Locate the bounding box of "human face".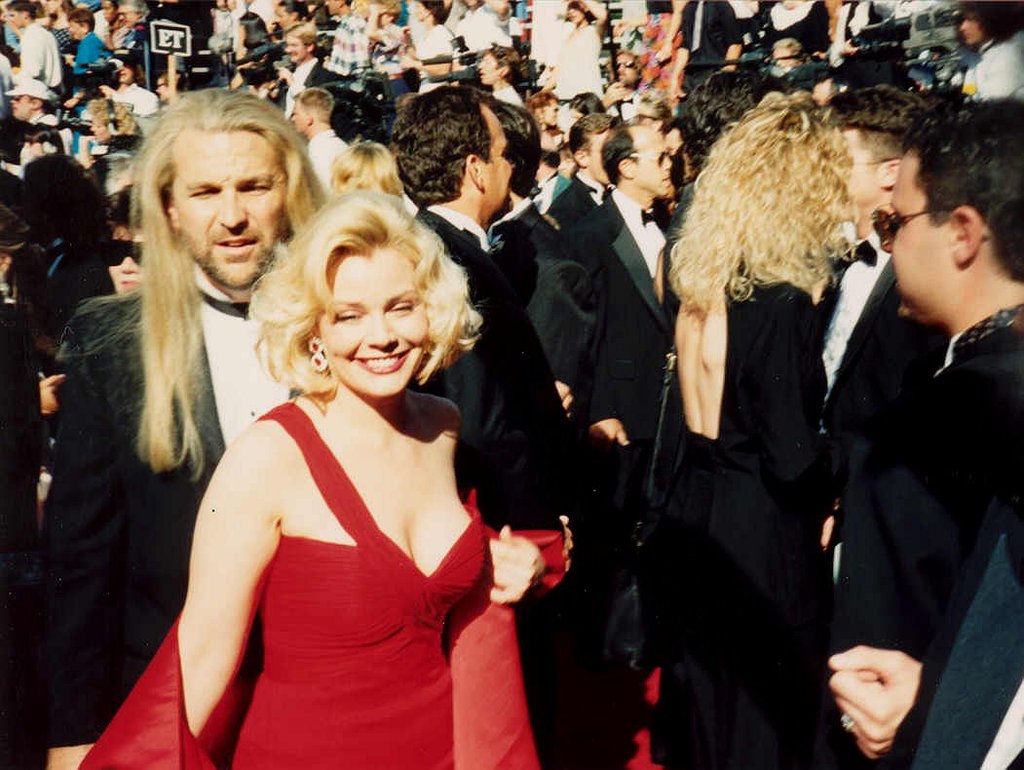
Bounding box: x1=959 y1=15 x2=984 y2=43.
